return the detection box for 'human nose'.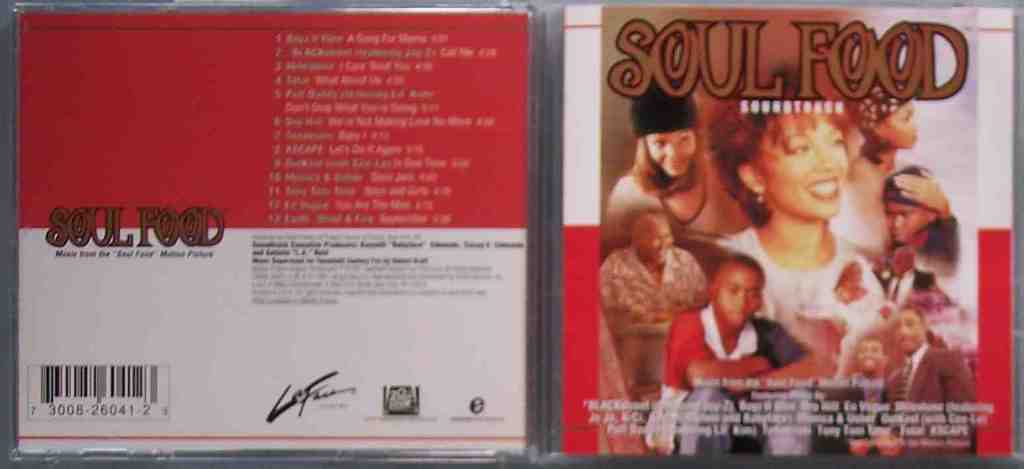
<region>667, 138, 682, 161</region>.
